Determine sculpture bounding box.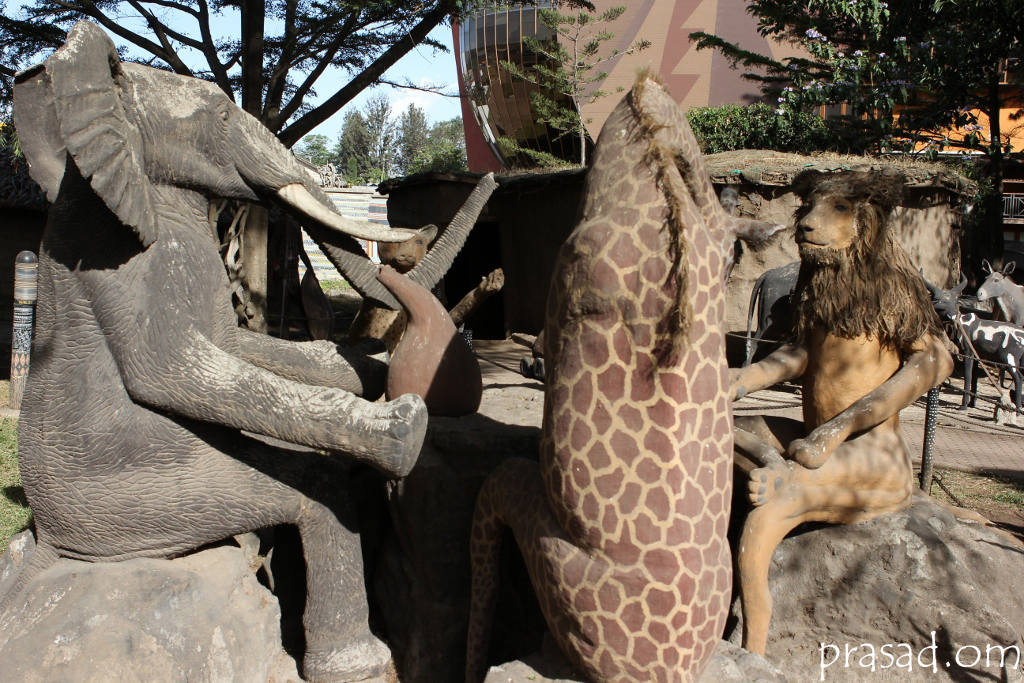
Determined: (962, 303, 1023, 427).
